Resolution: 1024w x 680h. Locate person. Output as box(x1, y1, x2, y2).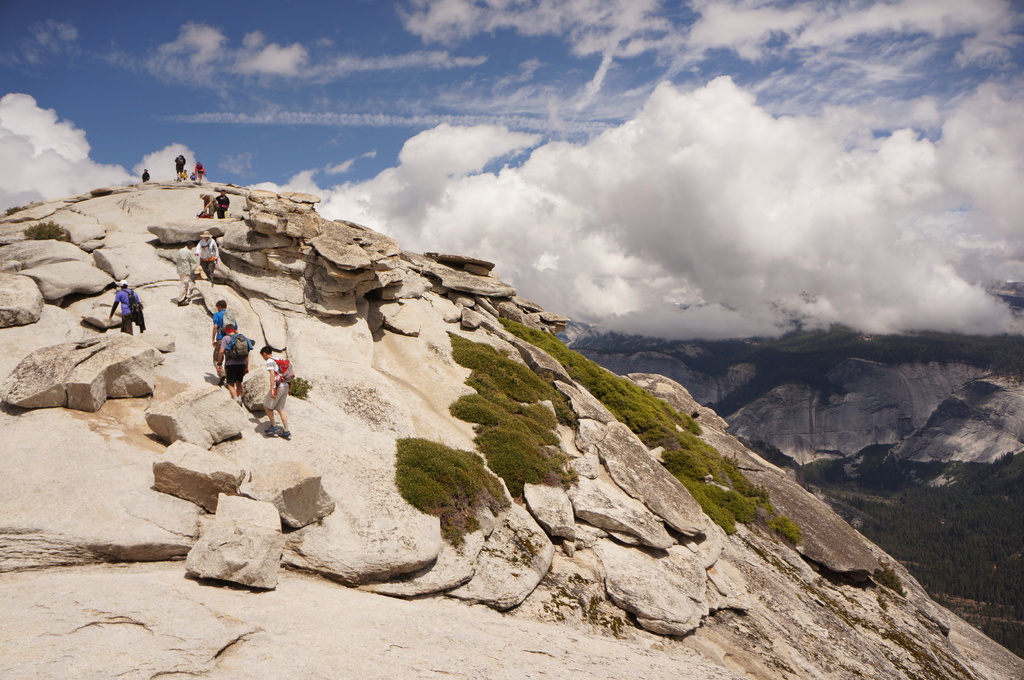
box(174, 240, 203, 306).
